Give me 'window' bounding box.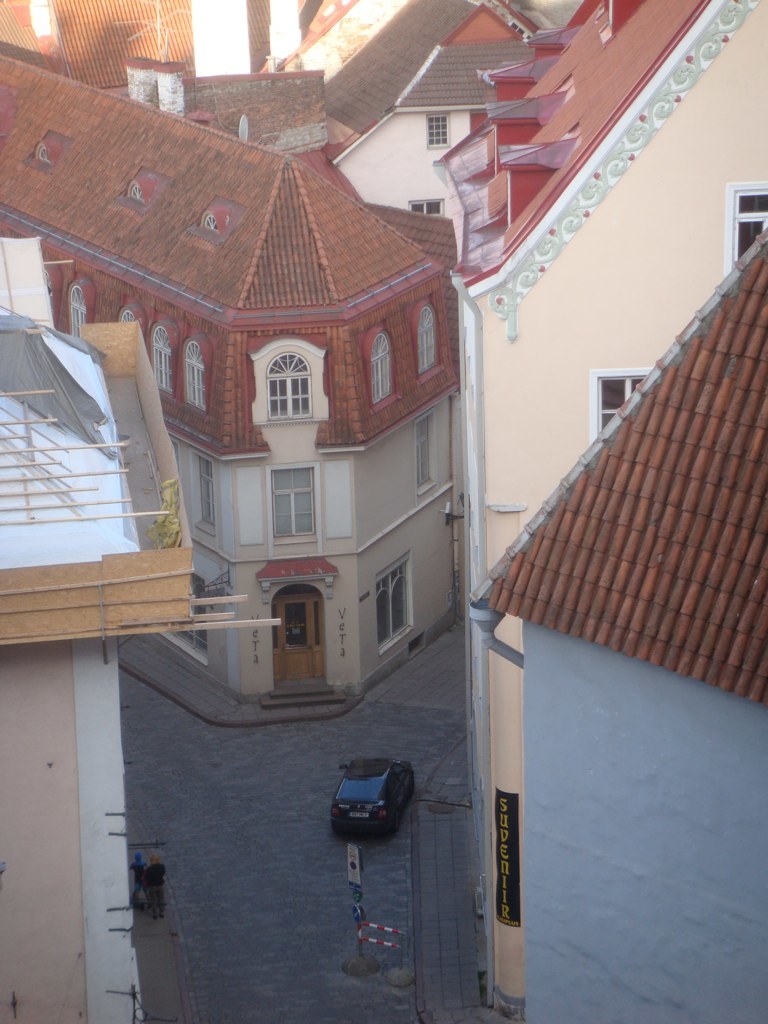
175:336:212:416.
